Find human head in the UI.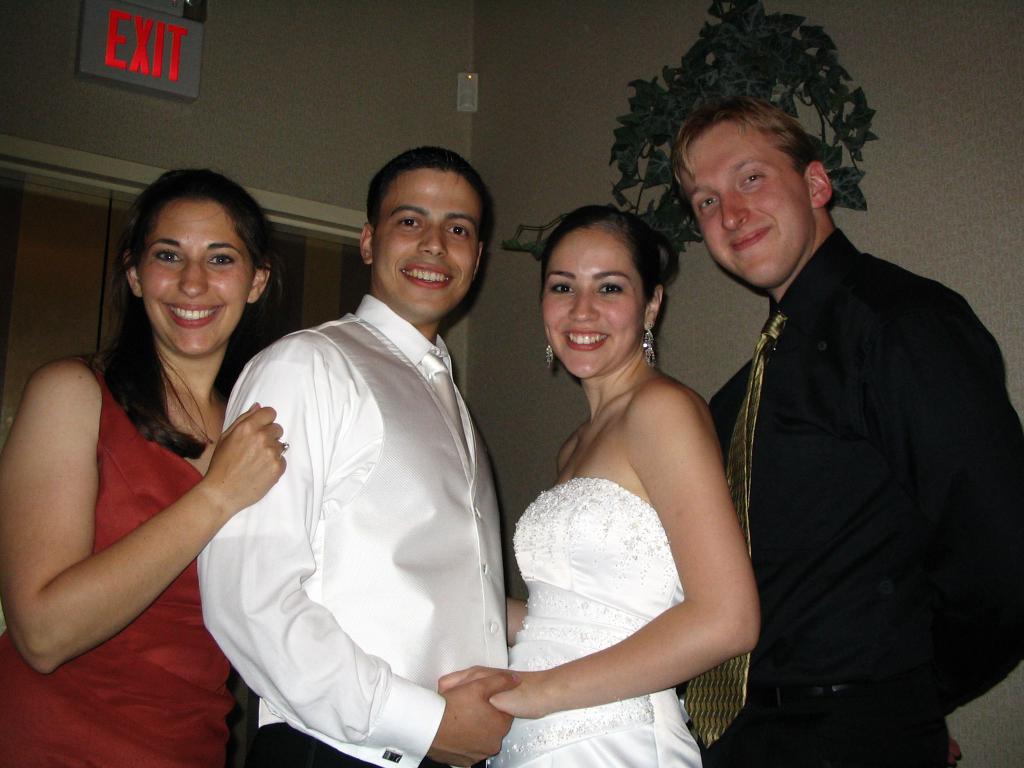
UI element at crop(358, 146, 492, 316).
